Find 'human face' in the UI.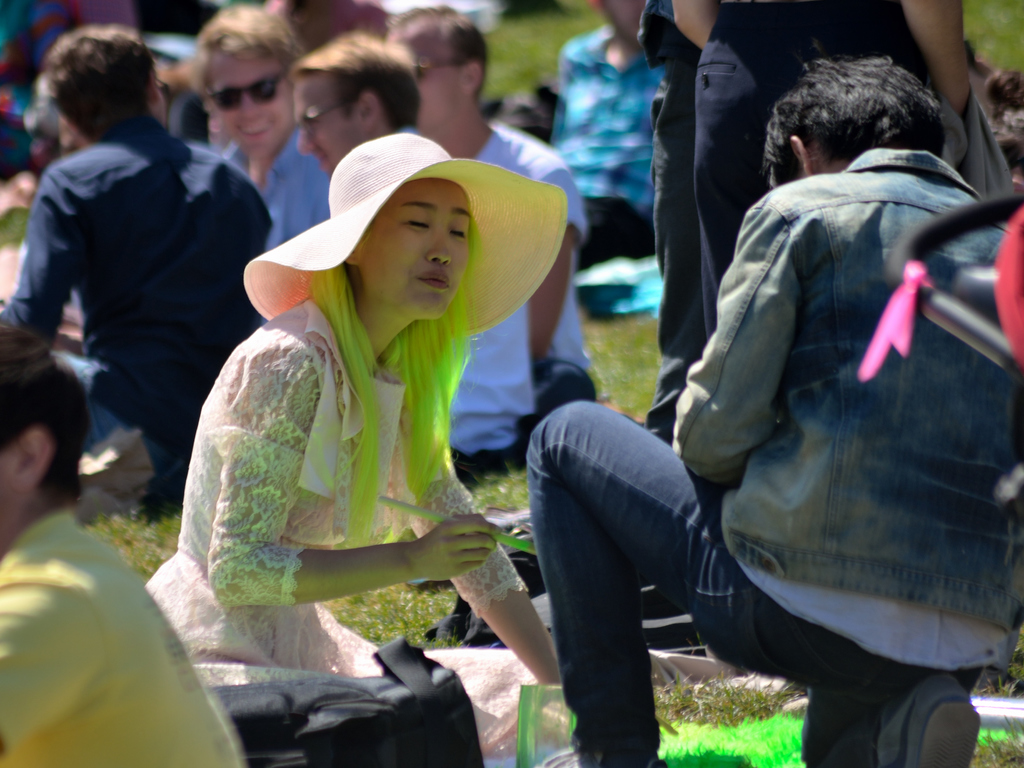
UI element at (364, 187, 467, 318).
